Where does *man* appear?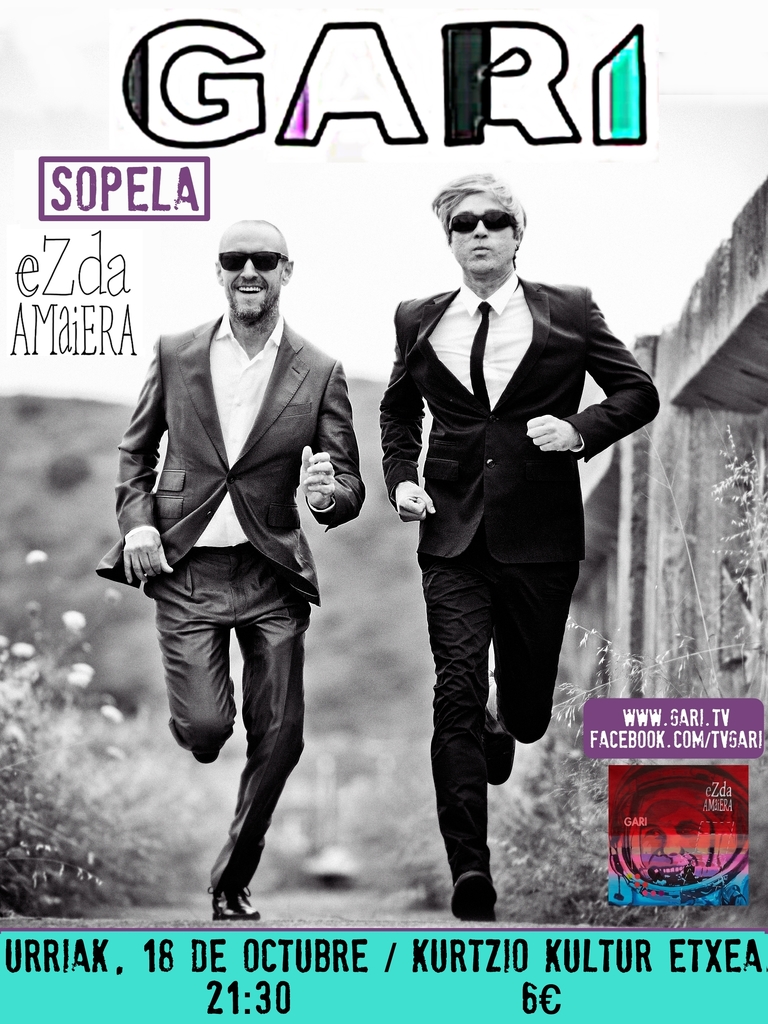
Appears at crop(620, 783, 735, 888).
